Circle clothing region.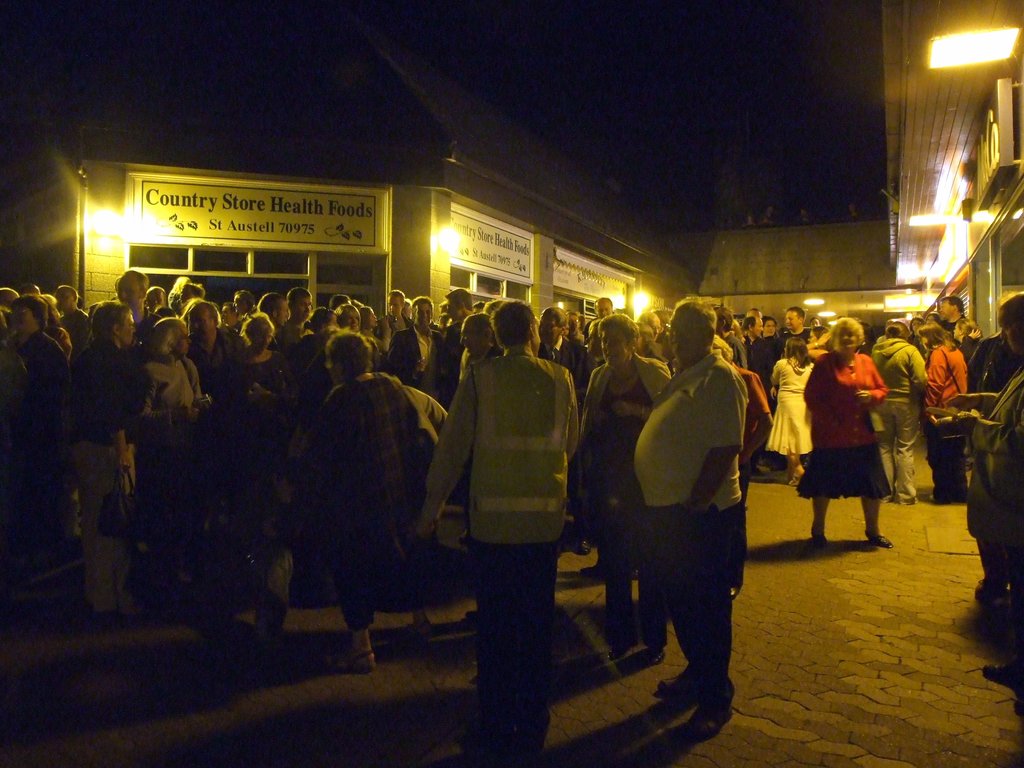
Region: x1=637 y1=350 x2=745 y2=697.
